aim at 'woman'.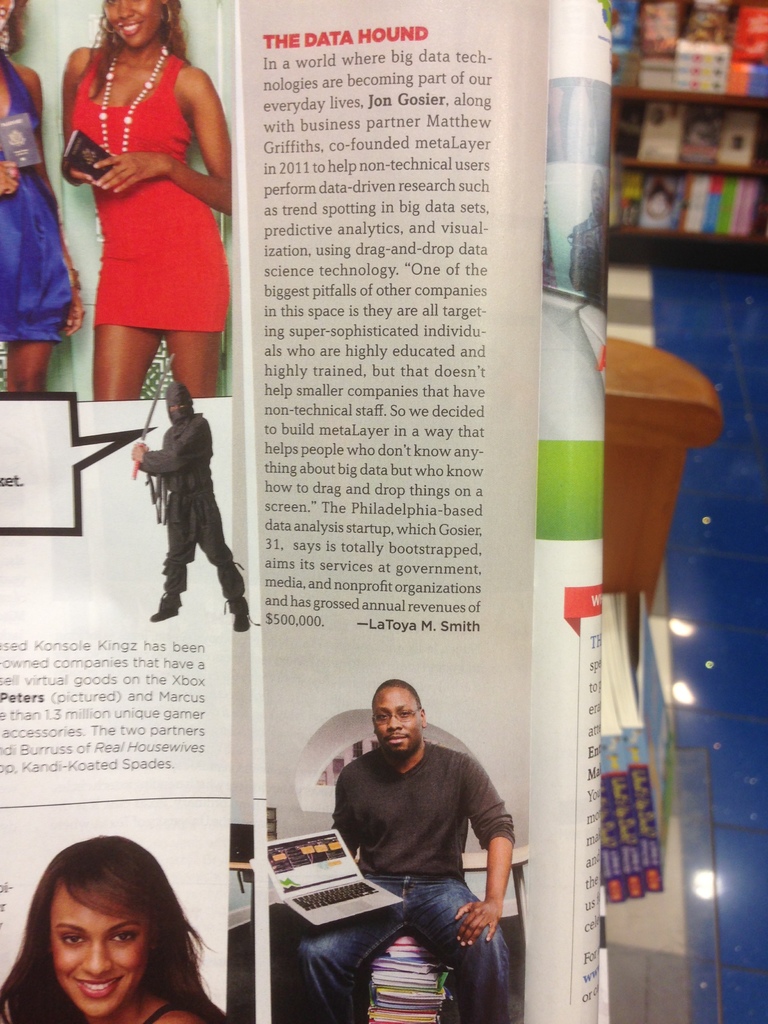
Aimed at box=[0, 829, 235, 1023].
